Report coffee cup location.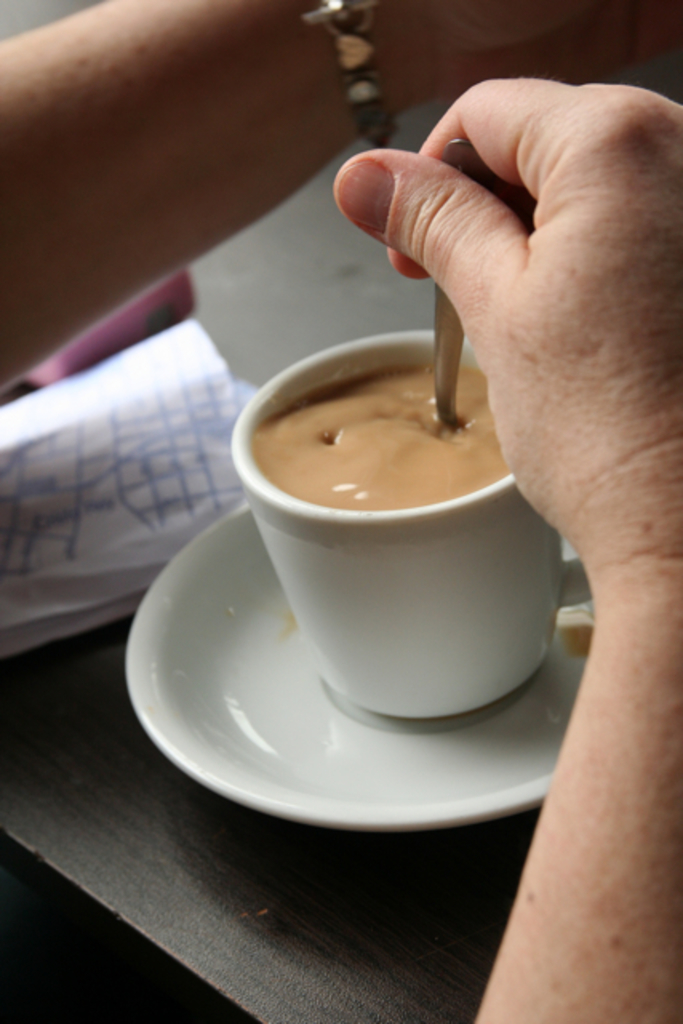
Report: locate(230, 331, 598, 730).
